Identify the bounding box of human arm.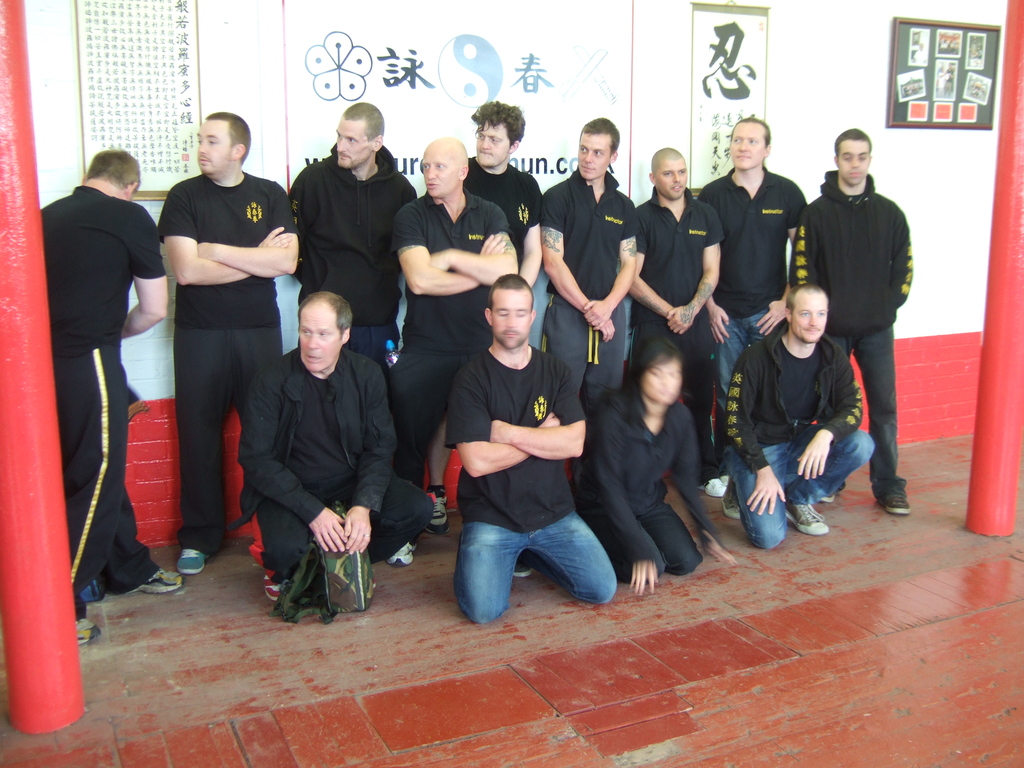
region(373, 178, 415, 324).
